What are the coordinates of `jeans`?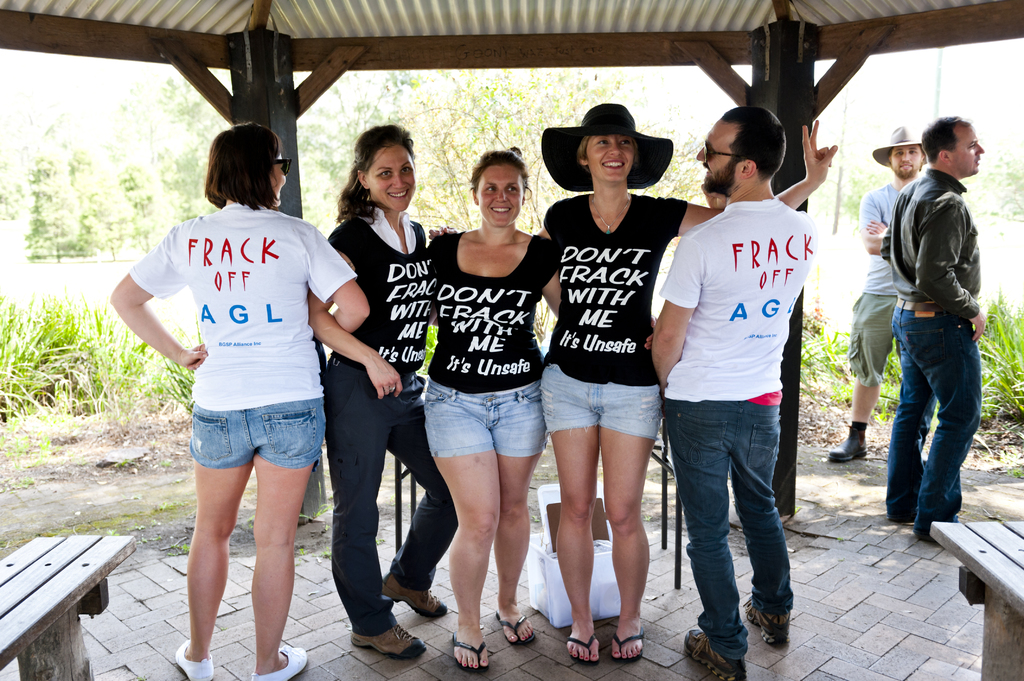
(422,385,556,456).
